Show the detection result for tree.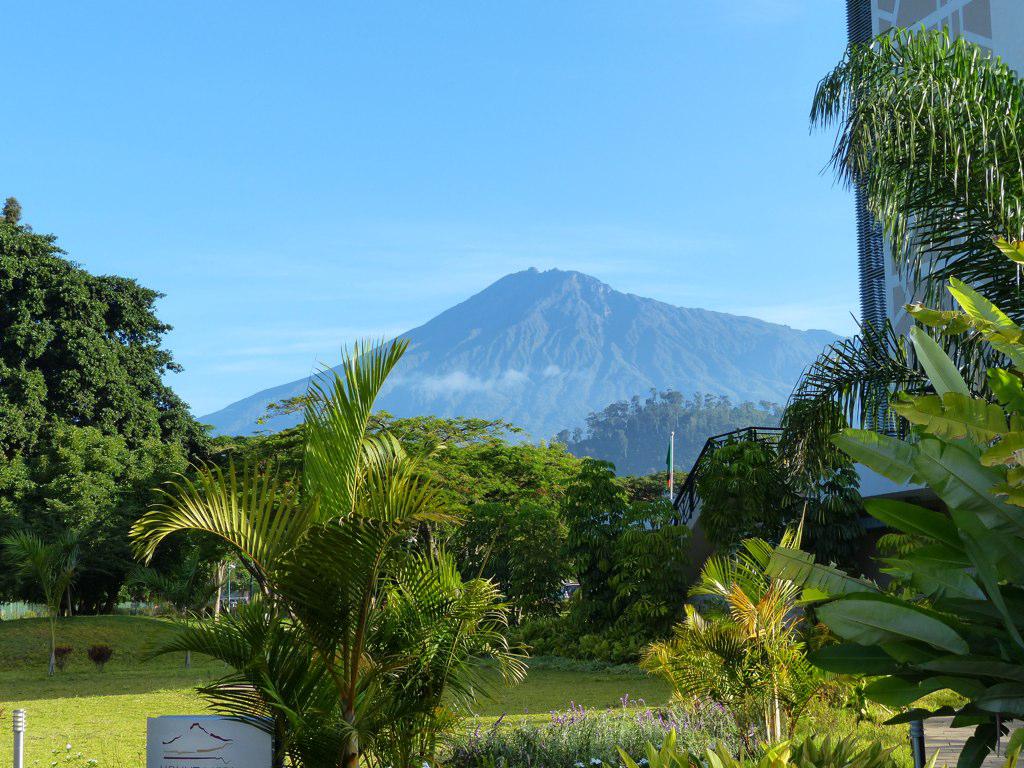
[781, 25, 1023, 518].
